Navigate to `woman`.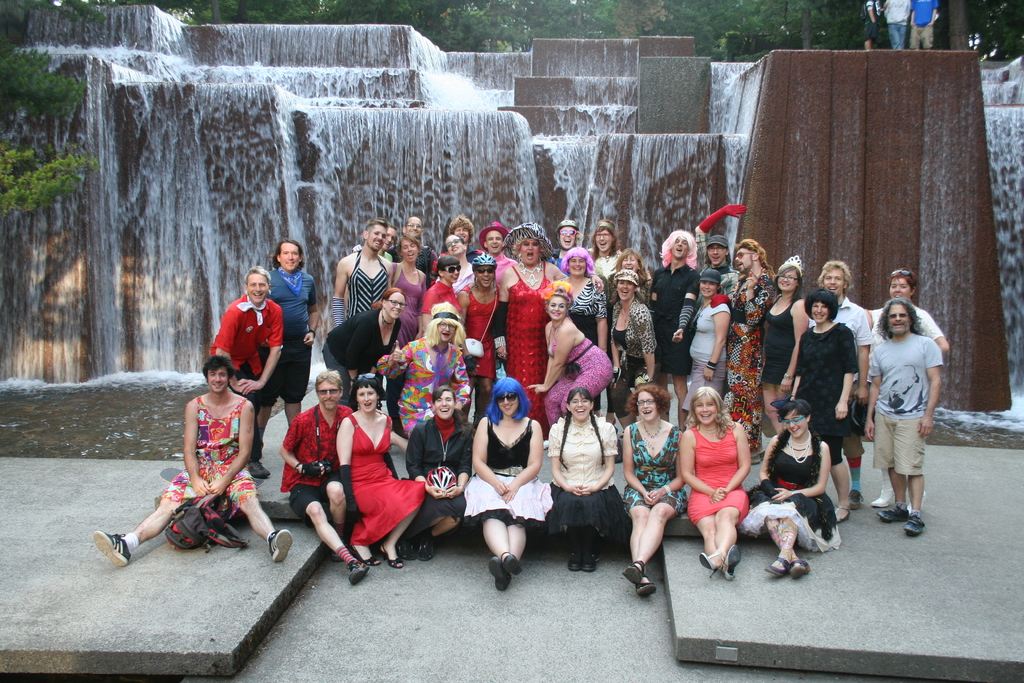
Navigation target: (494, 218, 560, 409).
